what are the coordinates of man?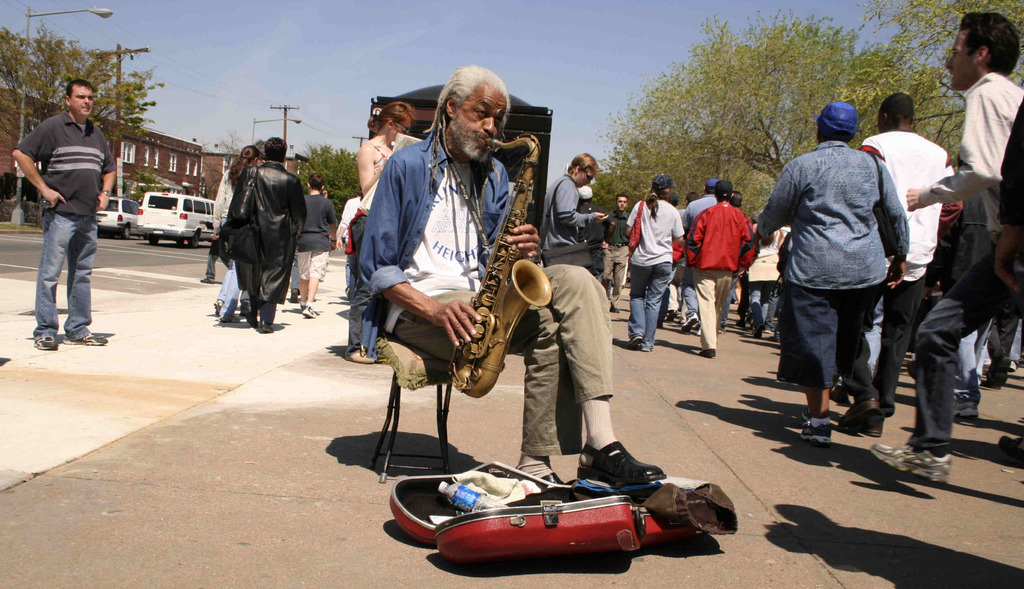
868,10,1023,485.
